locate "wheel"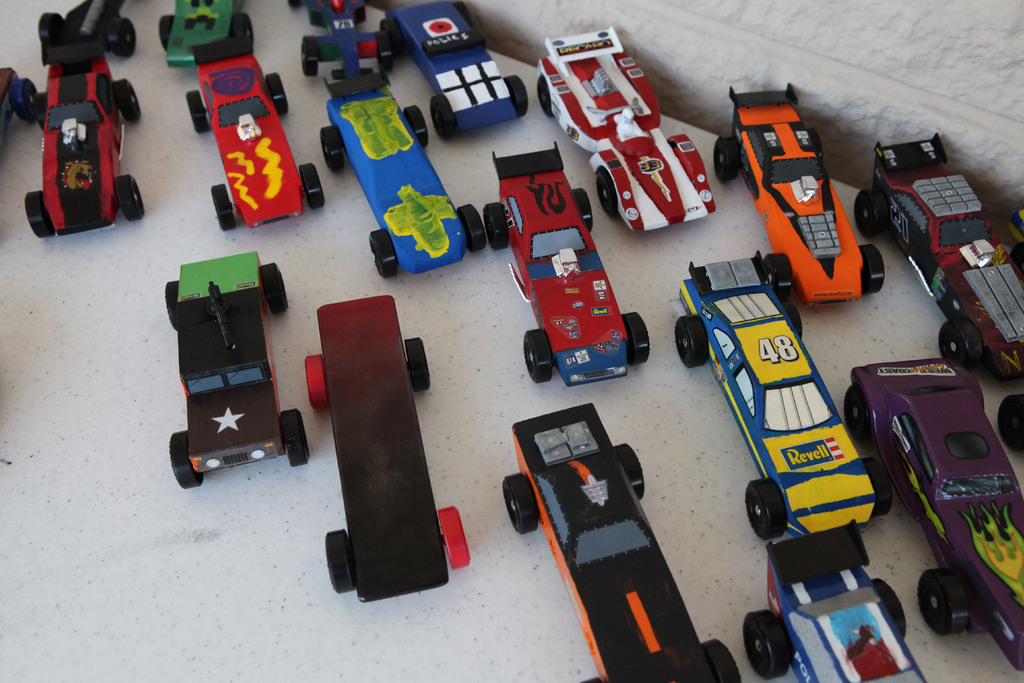
left=116, top=79, right=143, bottom=121
